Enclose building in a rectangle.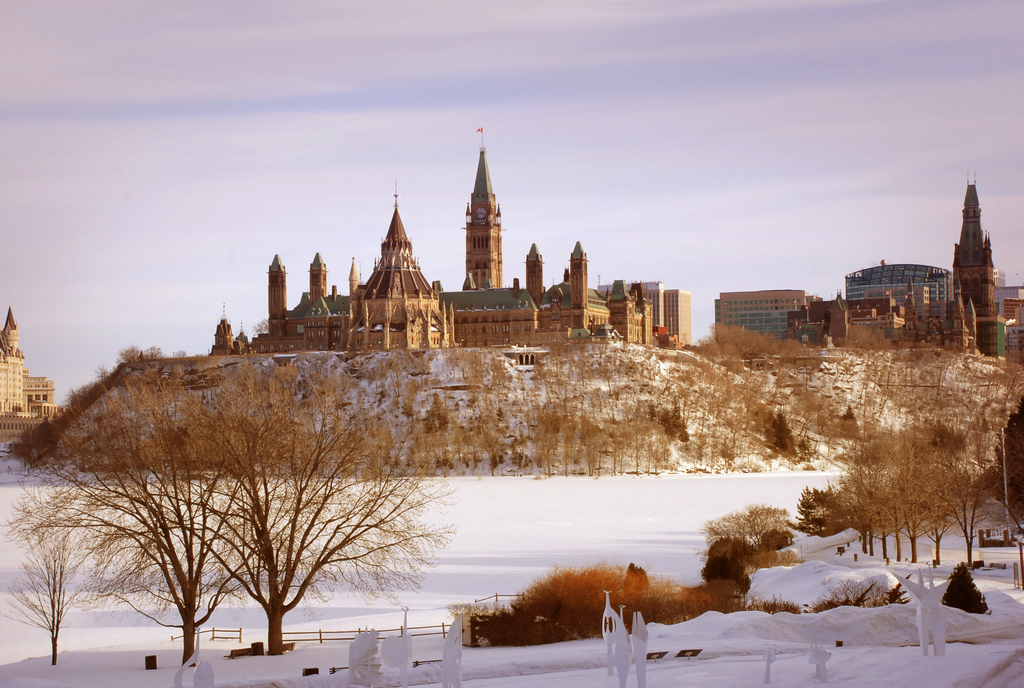
<region>845, 262, 952, 303</region>.
